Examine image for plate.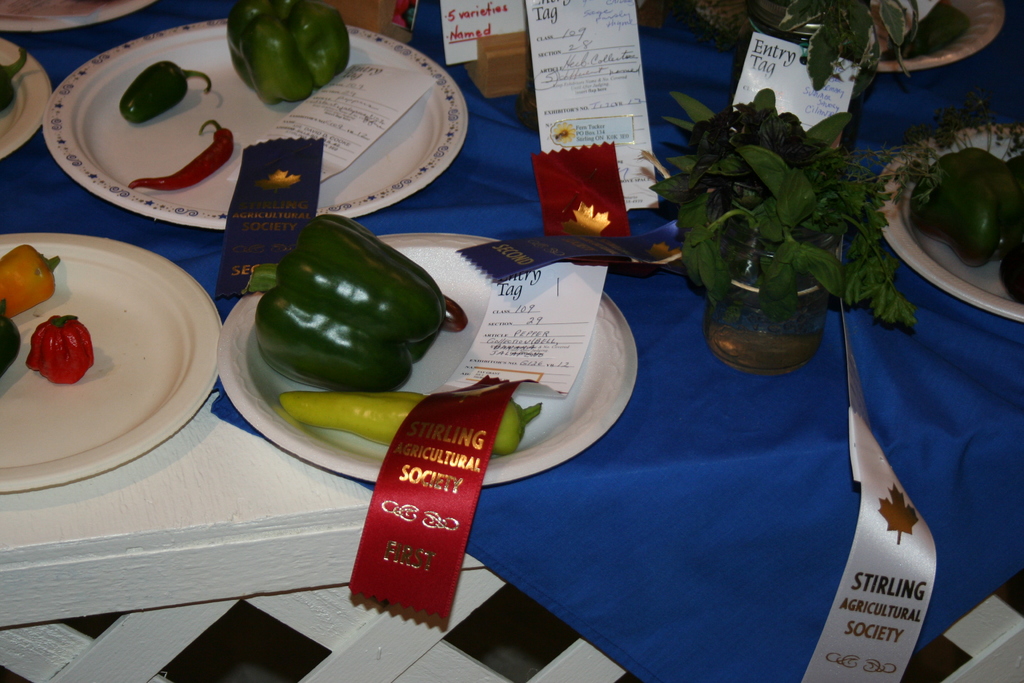
Examination result: 38/17/470/235.
